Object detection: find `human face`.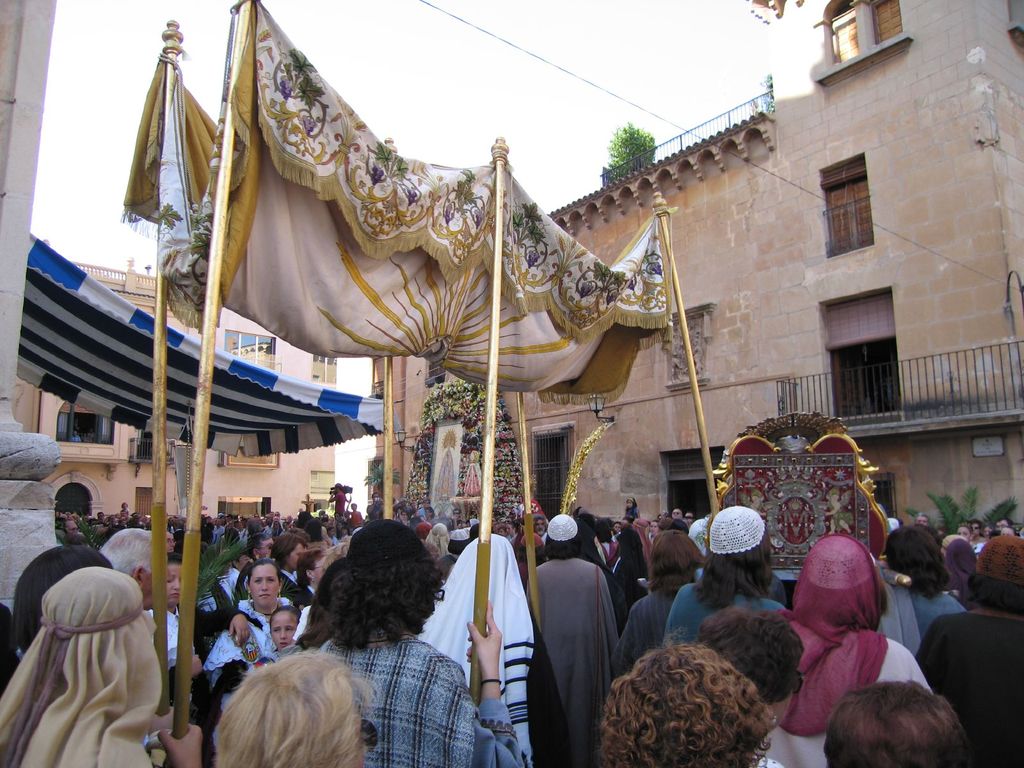
Rect(261, 538, 275, 559).
